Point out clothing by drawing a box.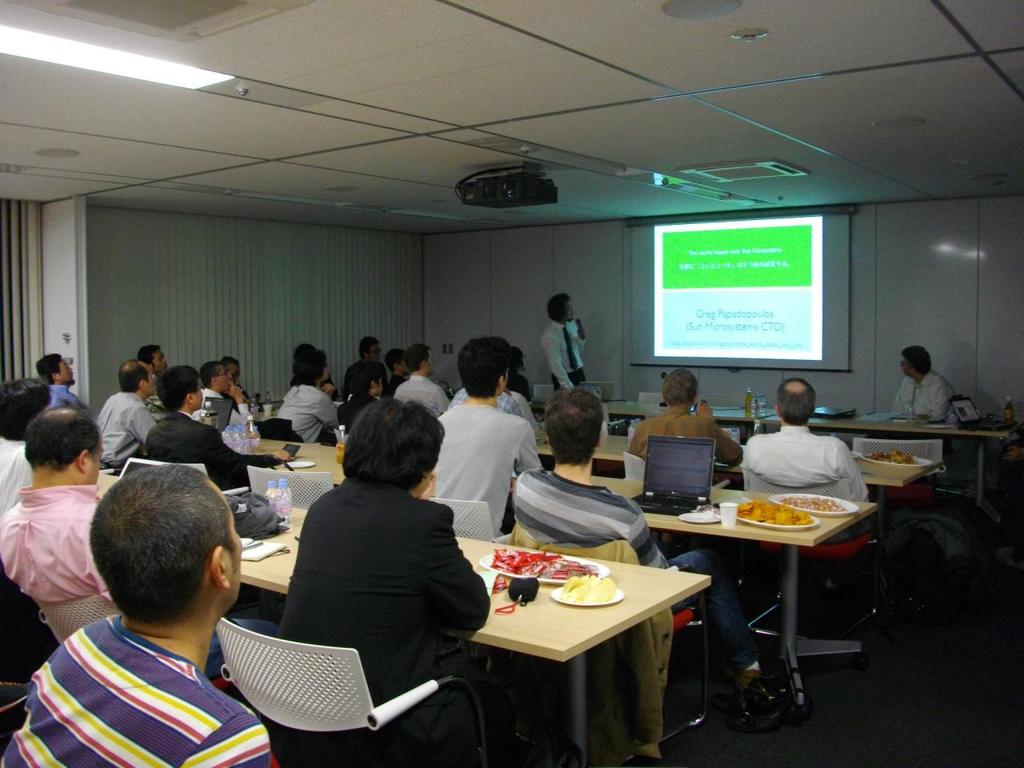
box=[741, 421, 870, 502].
